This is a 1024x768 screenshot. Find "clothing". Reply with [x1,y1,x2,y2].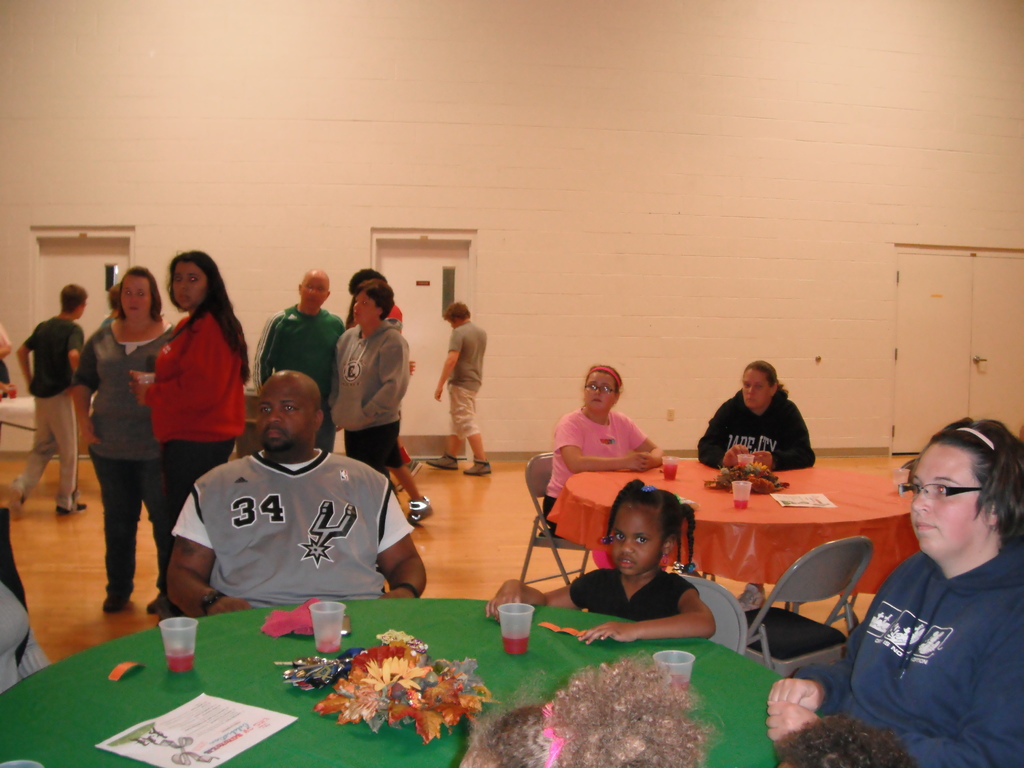
[696,392,818,467].
